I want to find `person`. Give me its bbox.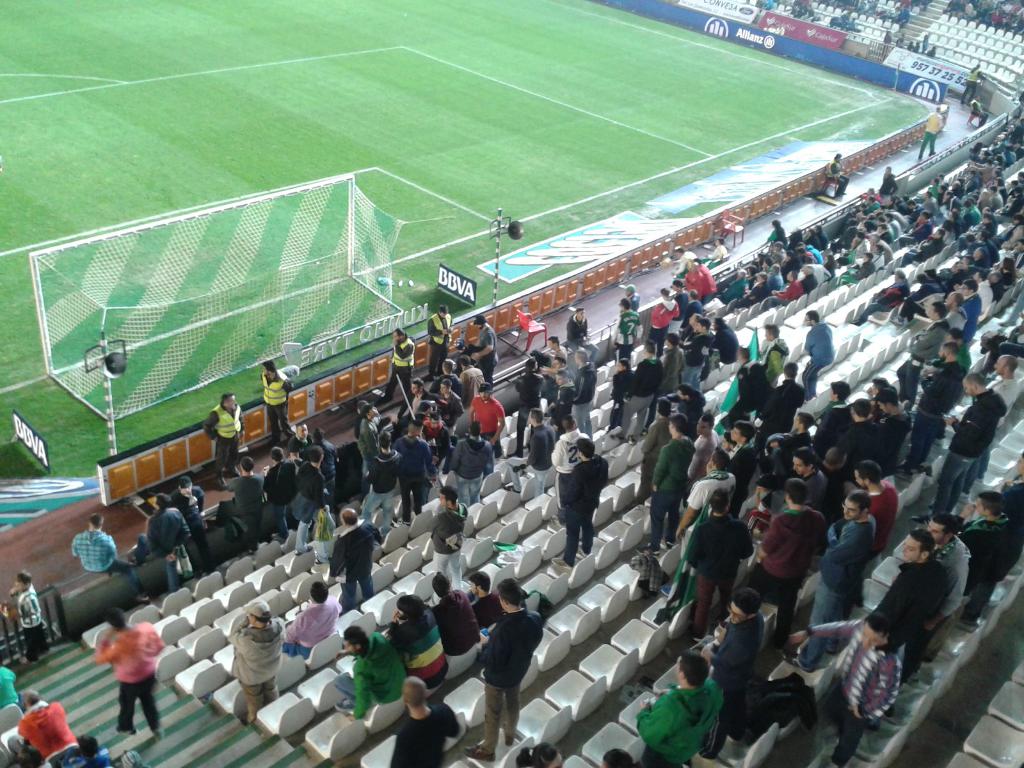
(625,284,646,324).
